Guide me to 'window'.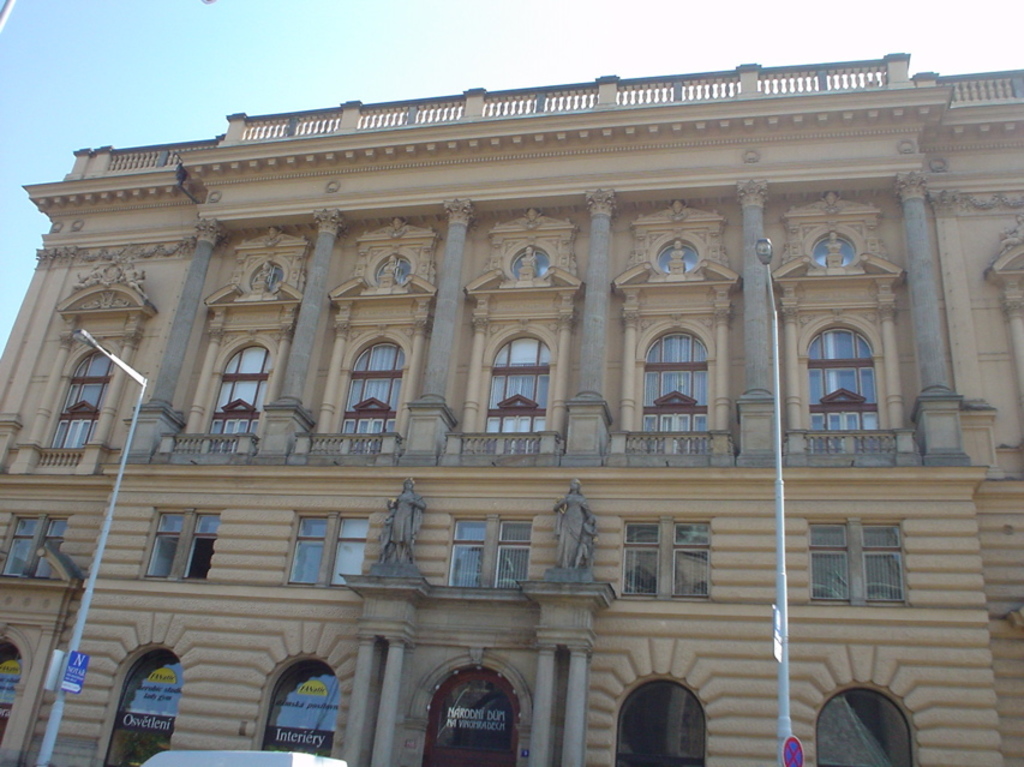
Guidance: box(806, 520, 921, 600).
